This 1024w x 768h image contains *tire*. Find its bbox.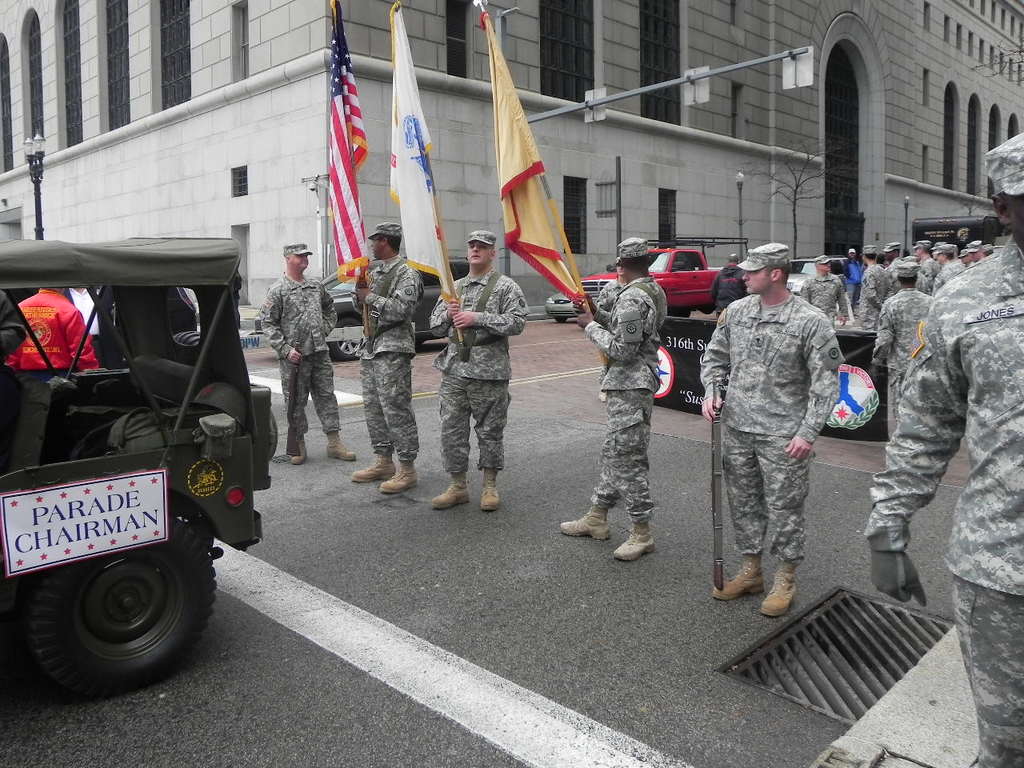
region(334, 344, 368, 362).
